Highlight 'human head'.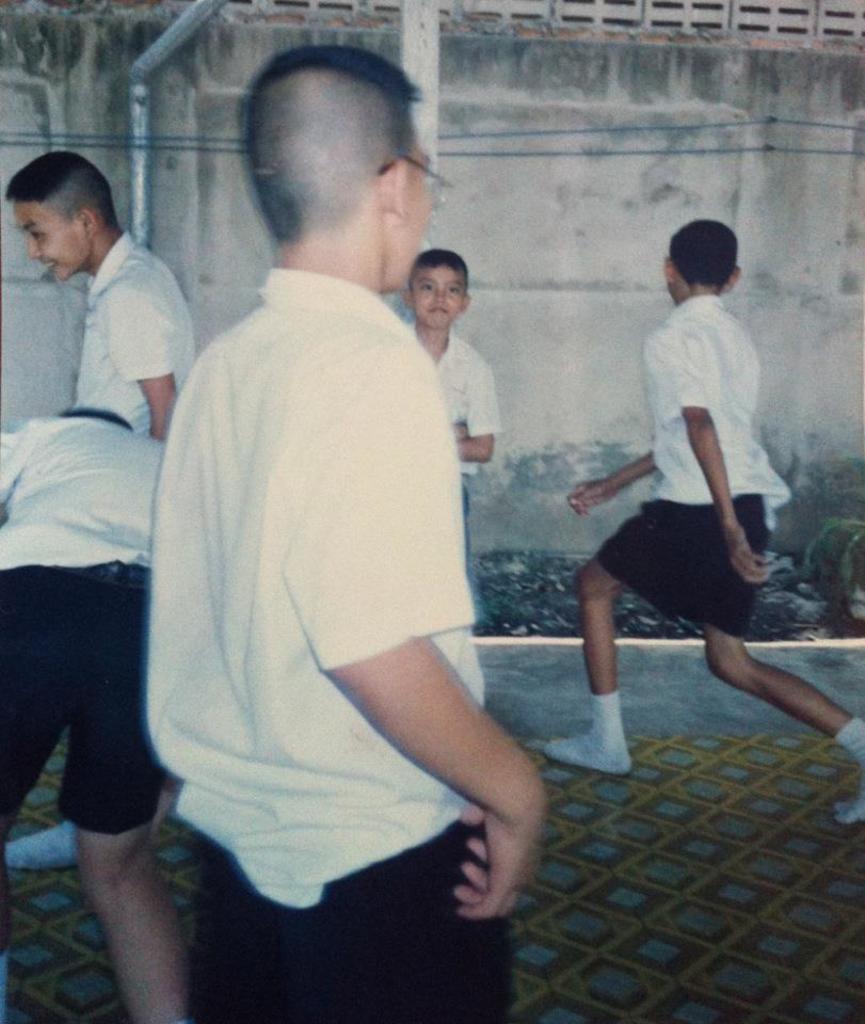
Highlighted region: [x1=64, y1=407, x2=133, y2=429].
